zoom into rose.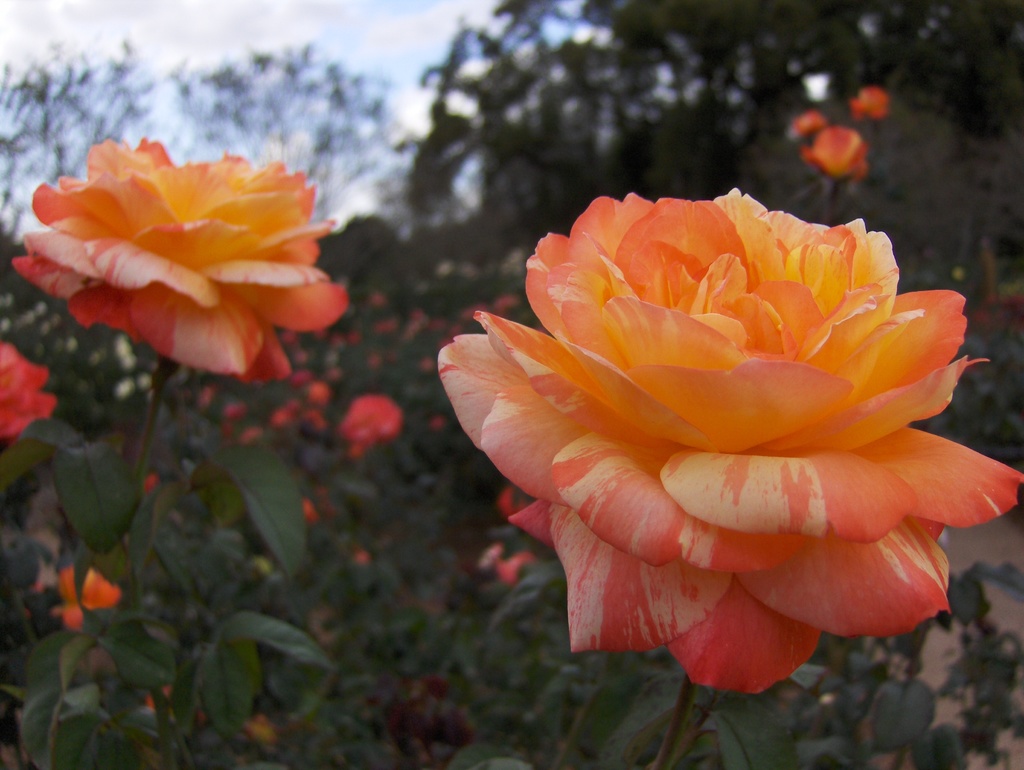
Zoom target: 436 187 1023 693.
